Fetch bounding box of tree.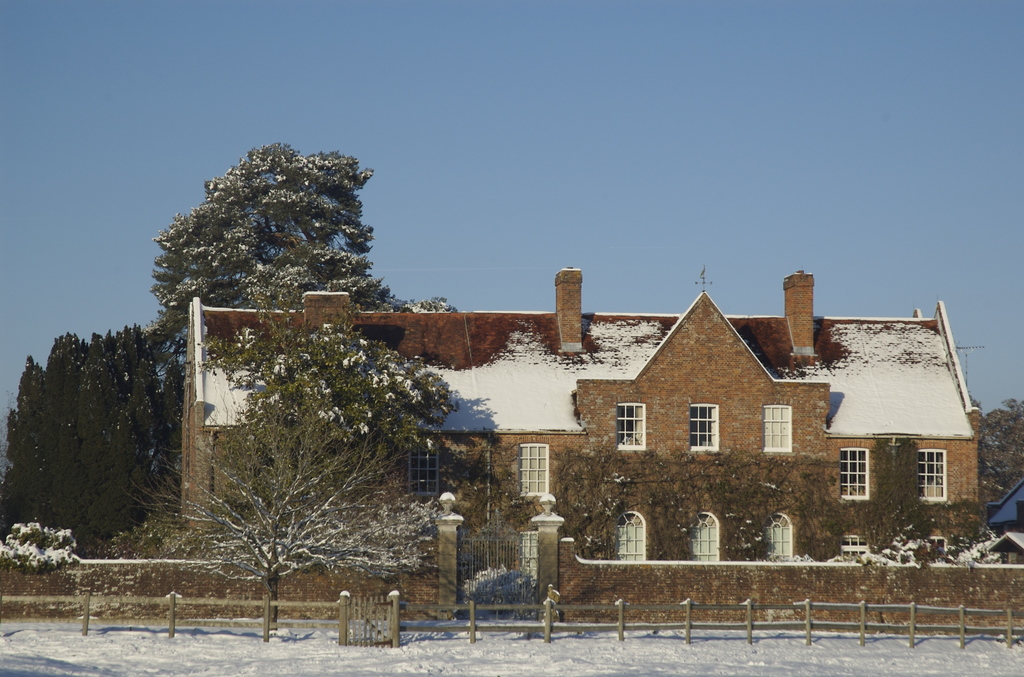
Bbox: bbox(975, 389, 1023, 562).
